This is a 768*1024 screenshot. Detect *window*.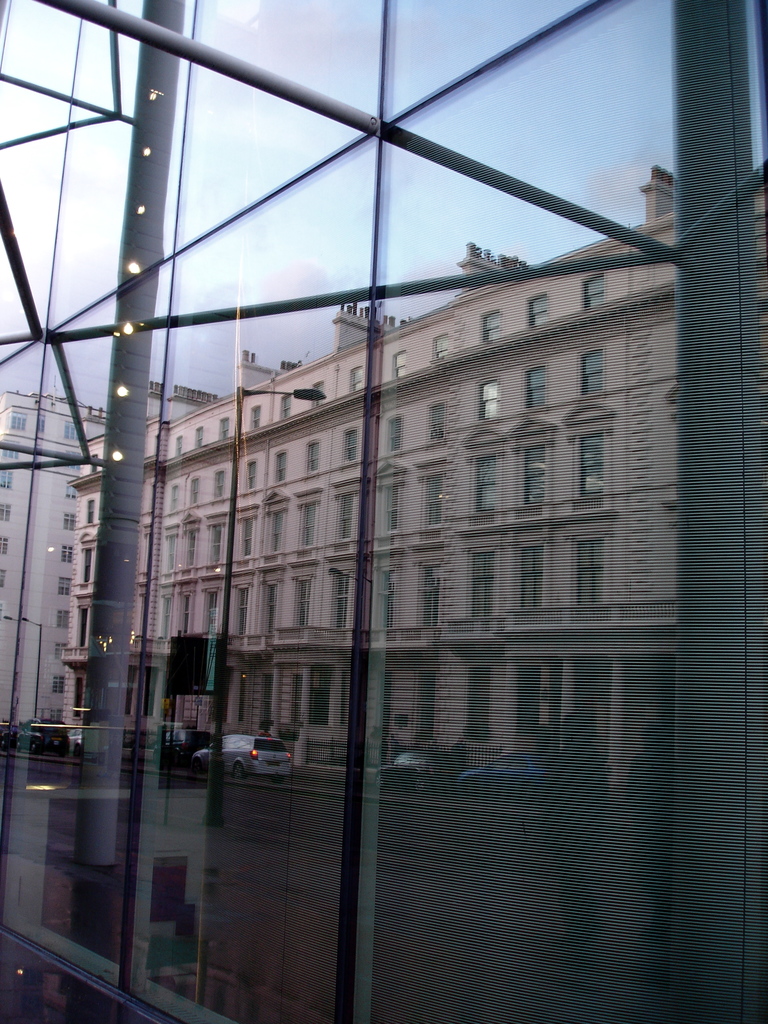
{"x1": 193, "y1": 424, "x2": 202, "y2": 445}.
